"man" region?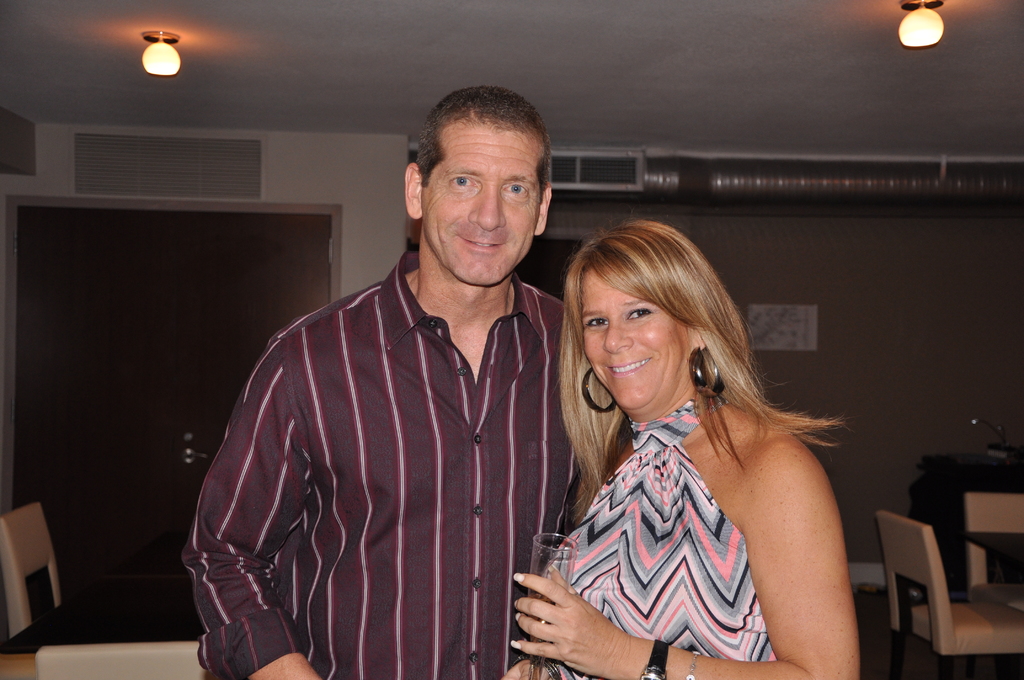
(195,98,589,663)
